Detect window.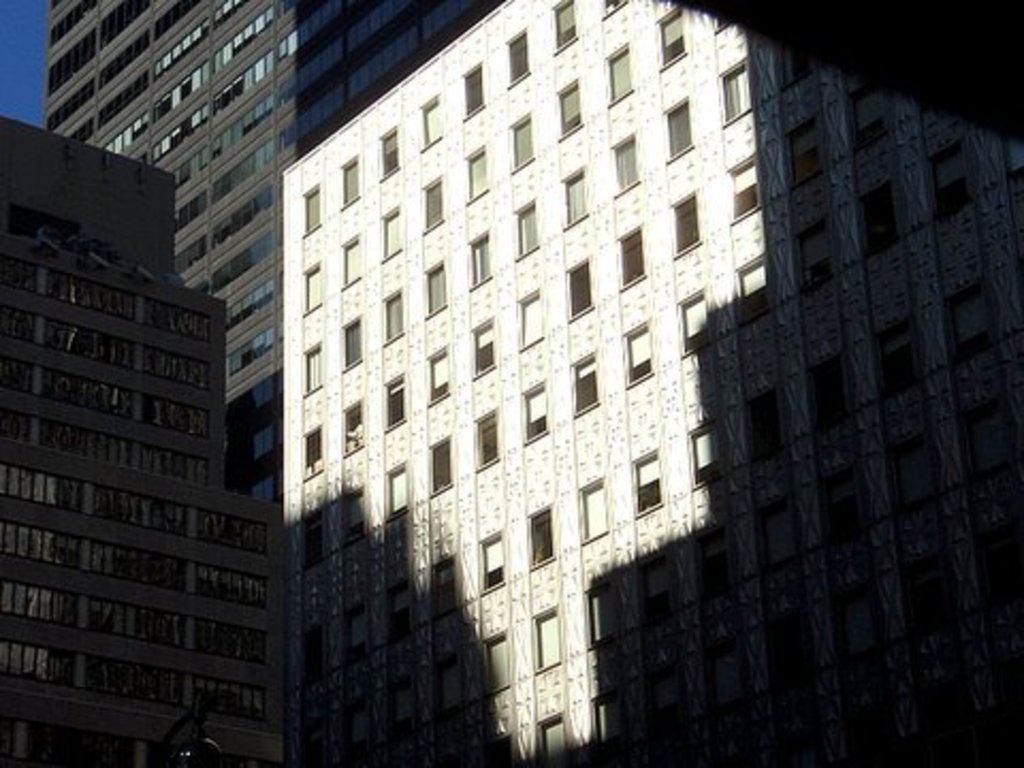
Detected at region(787, 45, 815, 77).
